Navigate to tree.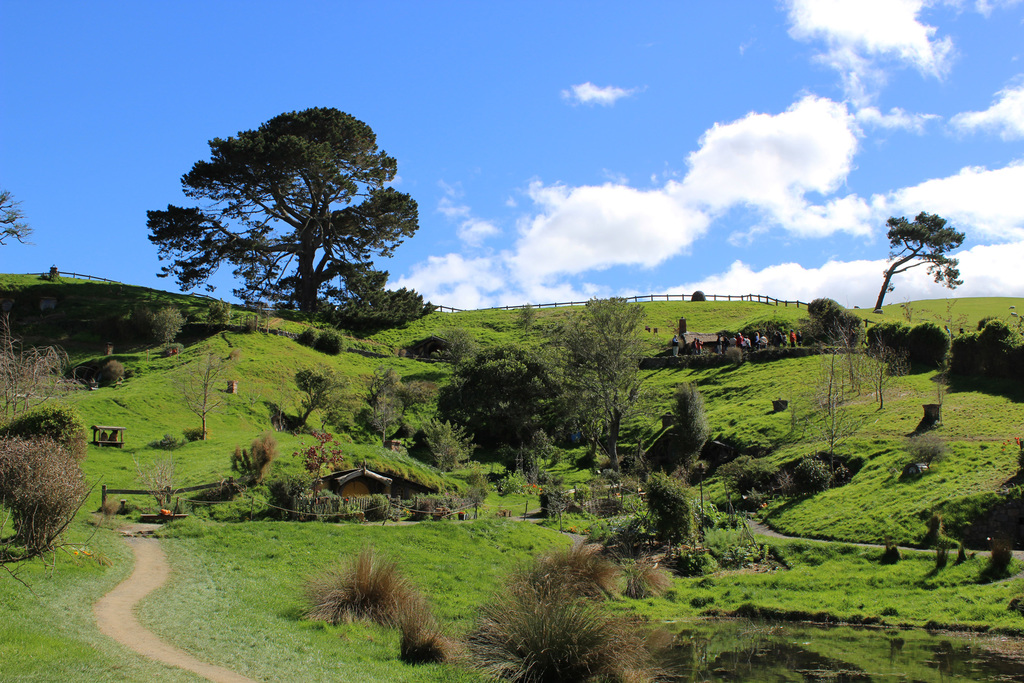
Navigation target: pyautogui.locateOnScreen(0, 189, 31, 255).
